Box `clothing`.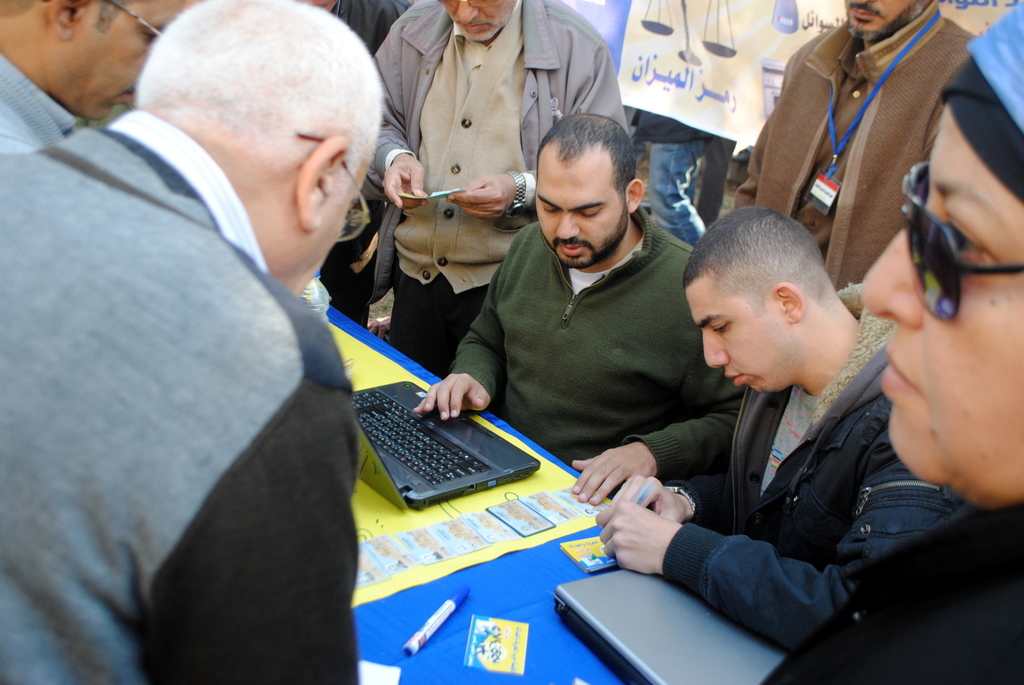
box=[760, 503, 1023, 684].
